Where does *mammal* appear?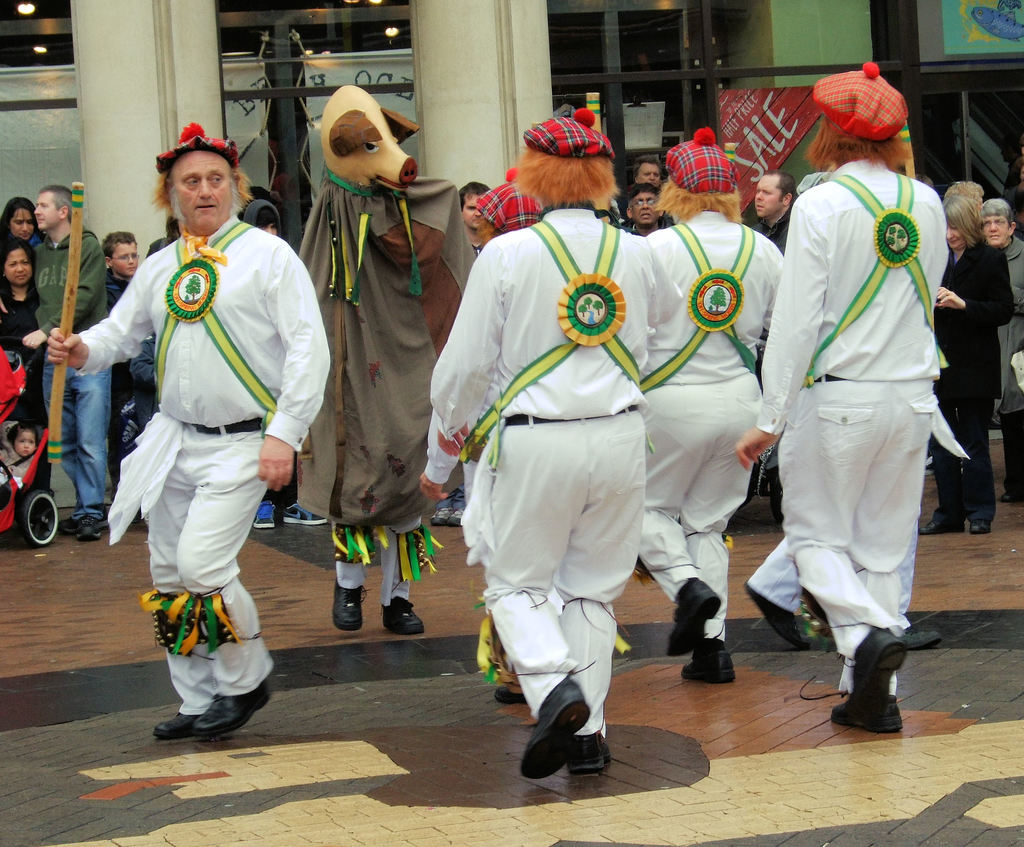
Appears at <bbox>946, 176, 982, 199</bbox>.
